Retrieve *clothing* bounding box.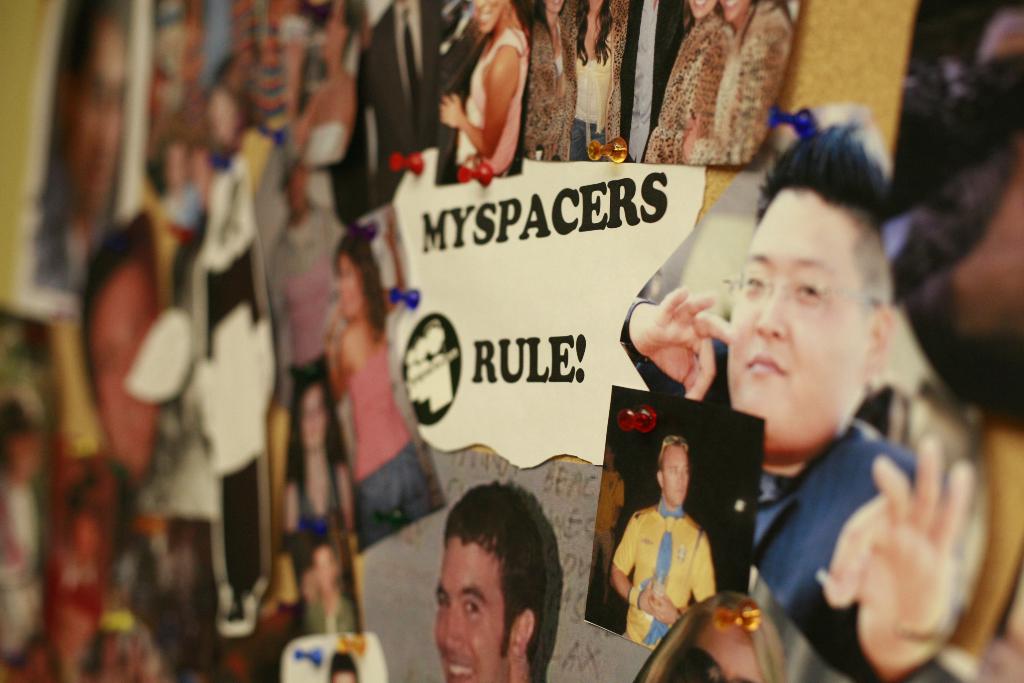
Bounding box: box(296, 113, 348, 172).
